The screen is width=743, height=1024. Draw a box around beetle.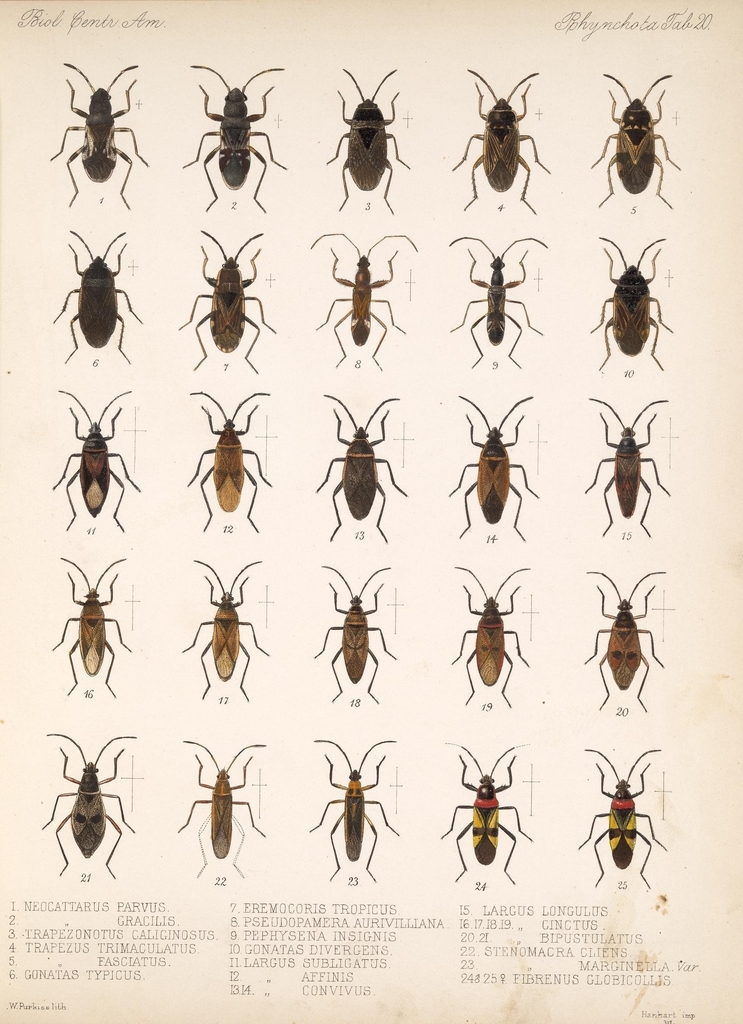
[456,73,551,221].
